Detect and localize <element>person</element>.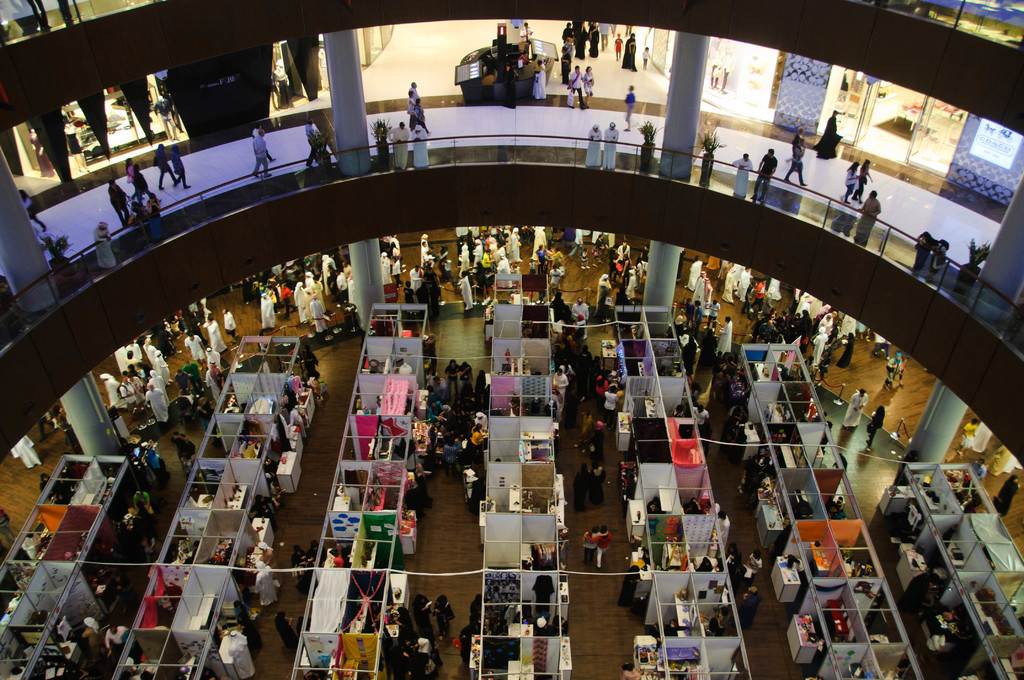
Localized at x1=253 y1=130 x2=276 y2=161.
